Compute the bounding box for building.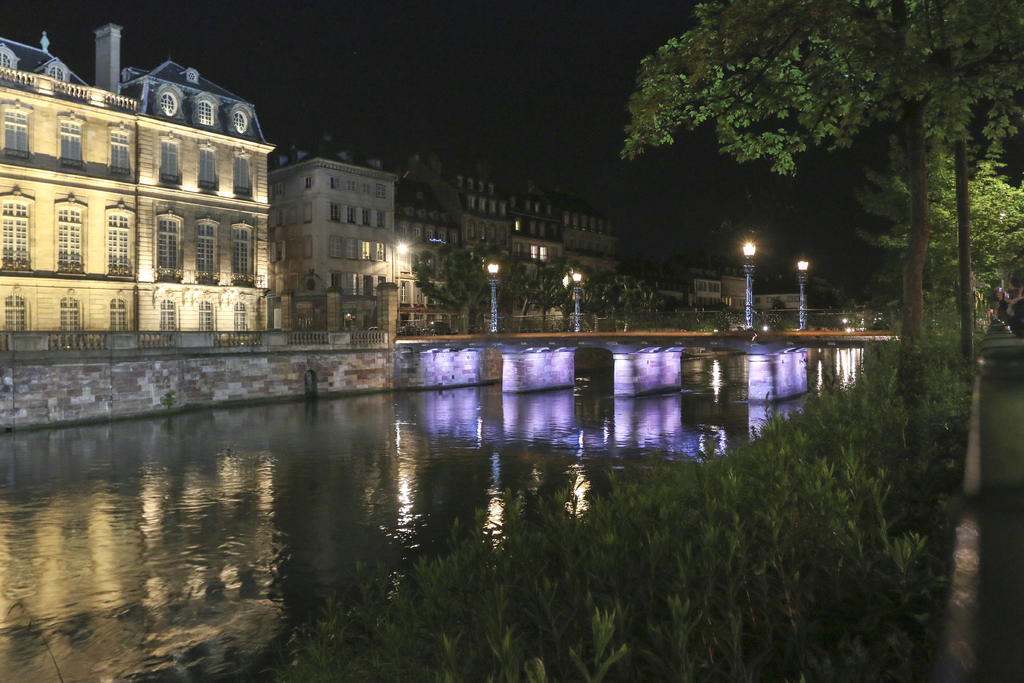
0/21/283/331.
